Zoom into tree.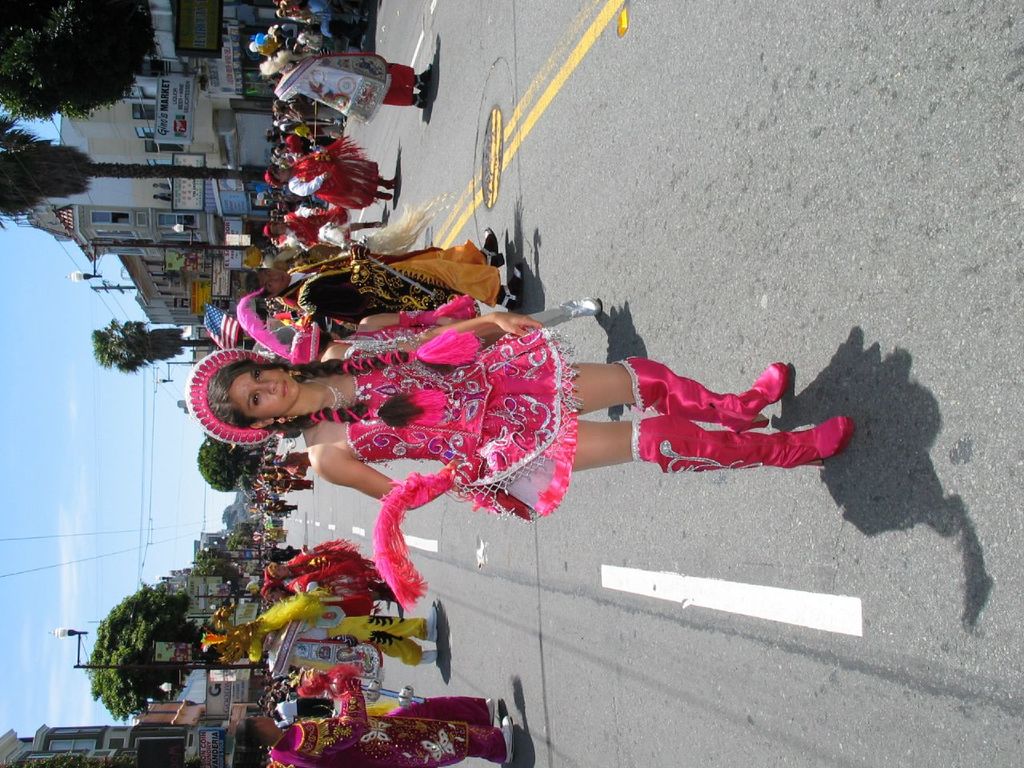
Zoom target: detection(88, 317, 218, 370).
